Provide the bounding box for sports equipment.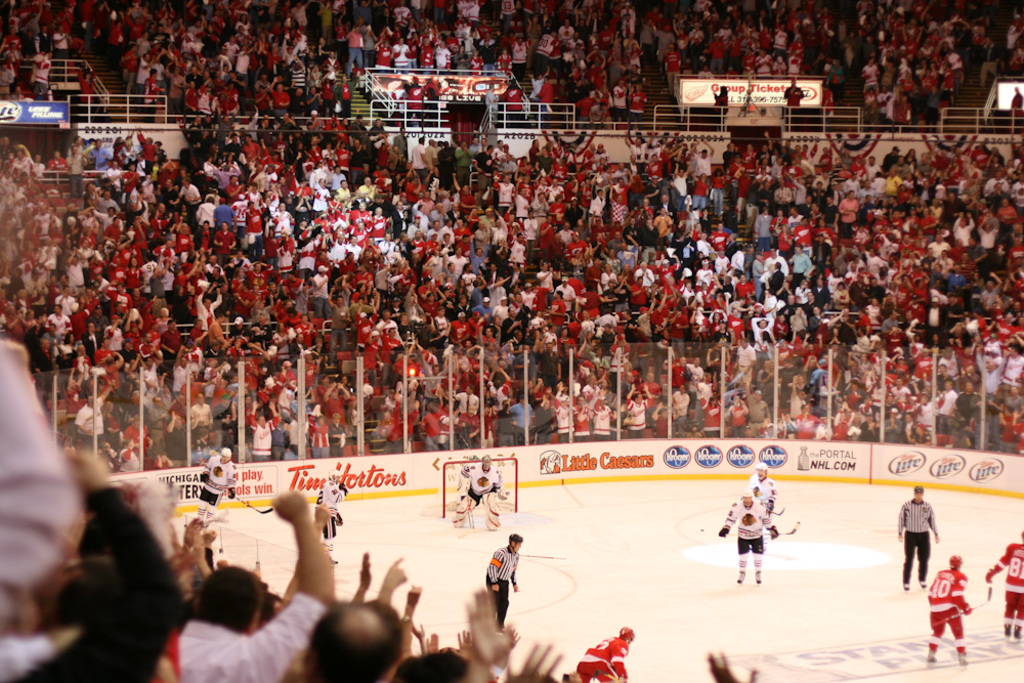
select_region(482, 455, 490, 472).
